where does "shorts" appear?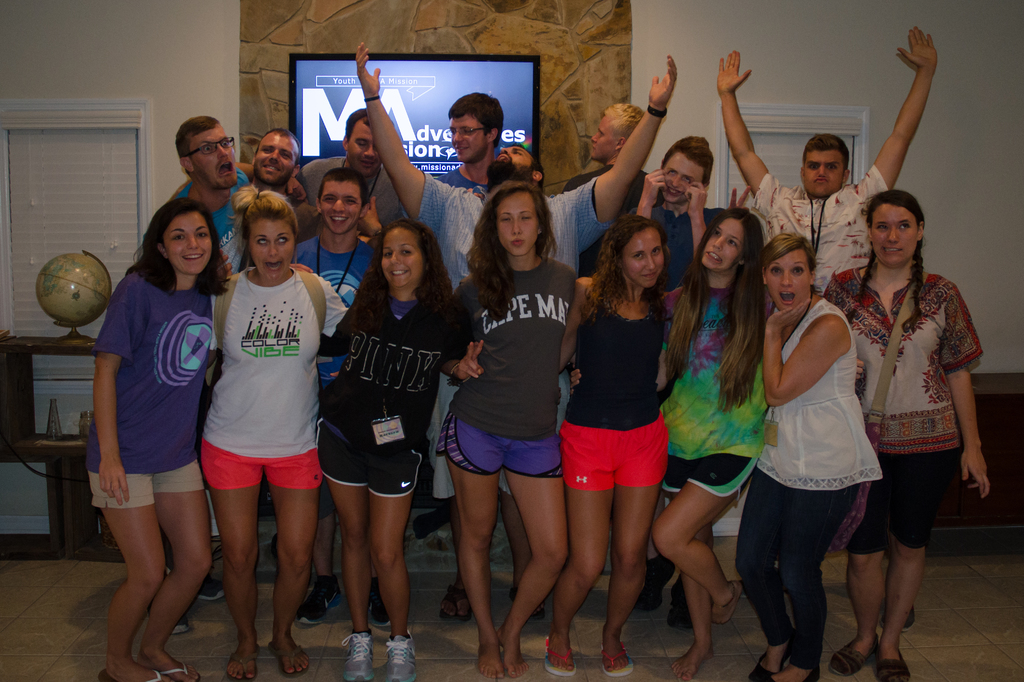
Appears at (left=438, top=409, right=564, bottom=482).
